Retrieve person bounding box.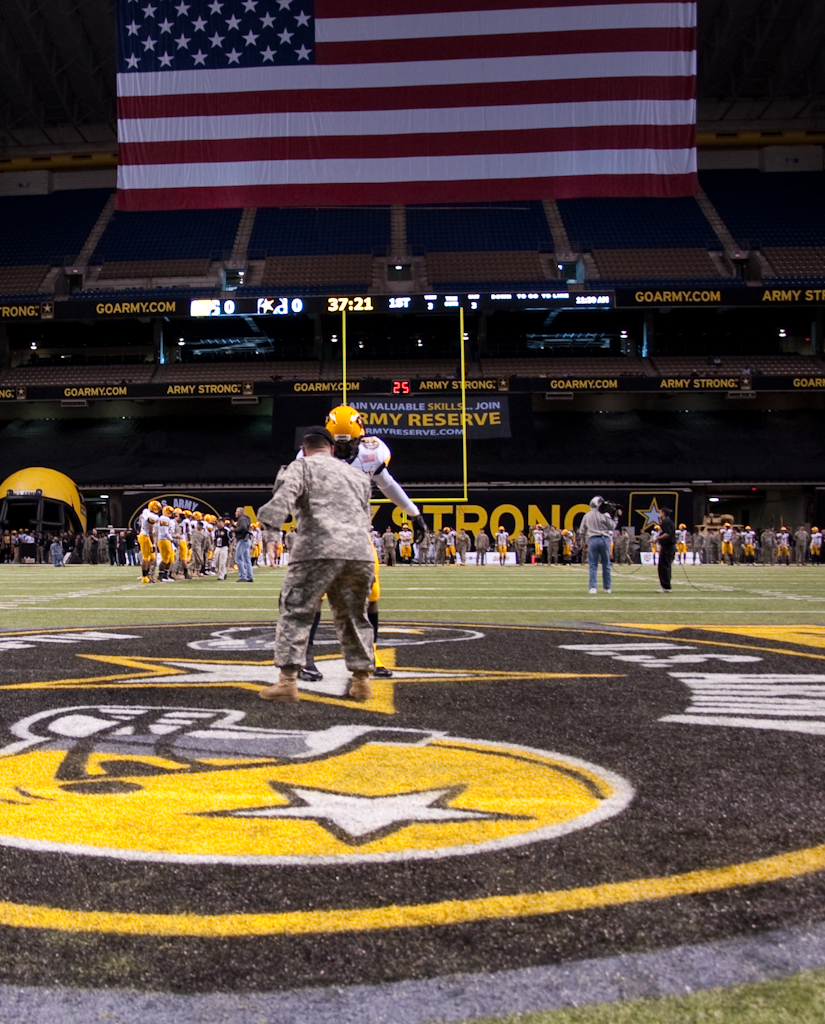
Bounding box: locate(582, 492, 626, 590).
